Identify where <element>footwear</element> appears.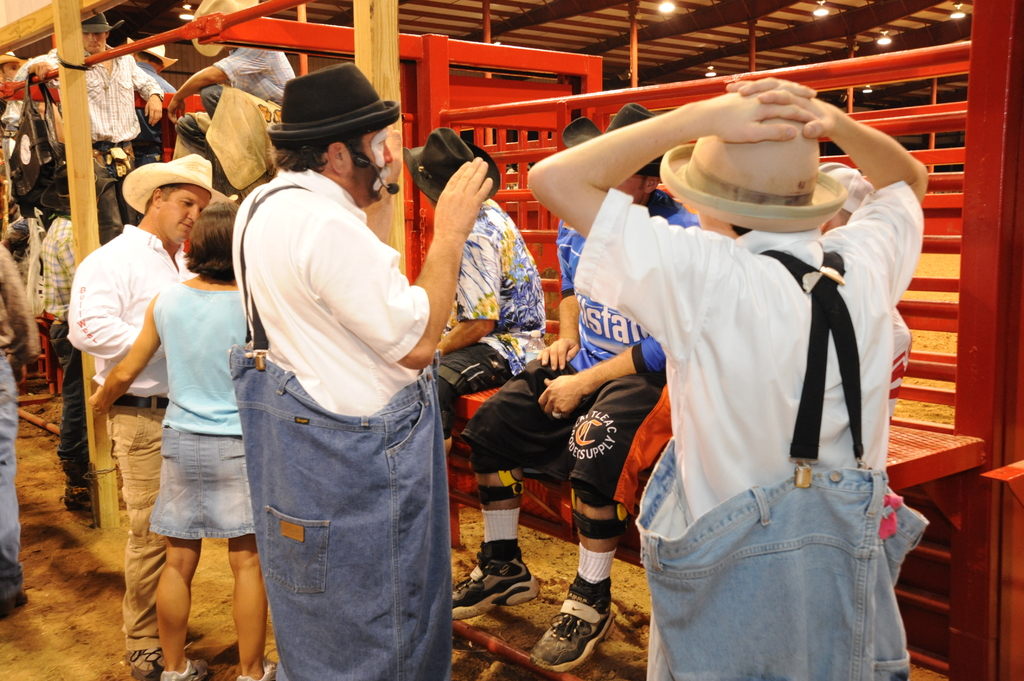
Appears at [548,582,623,666].
